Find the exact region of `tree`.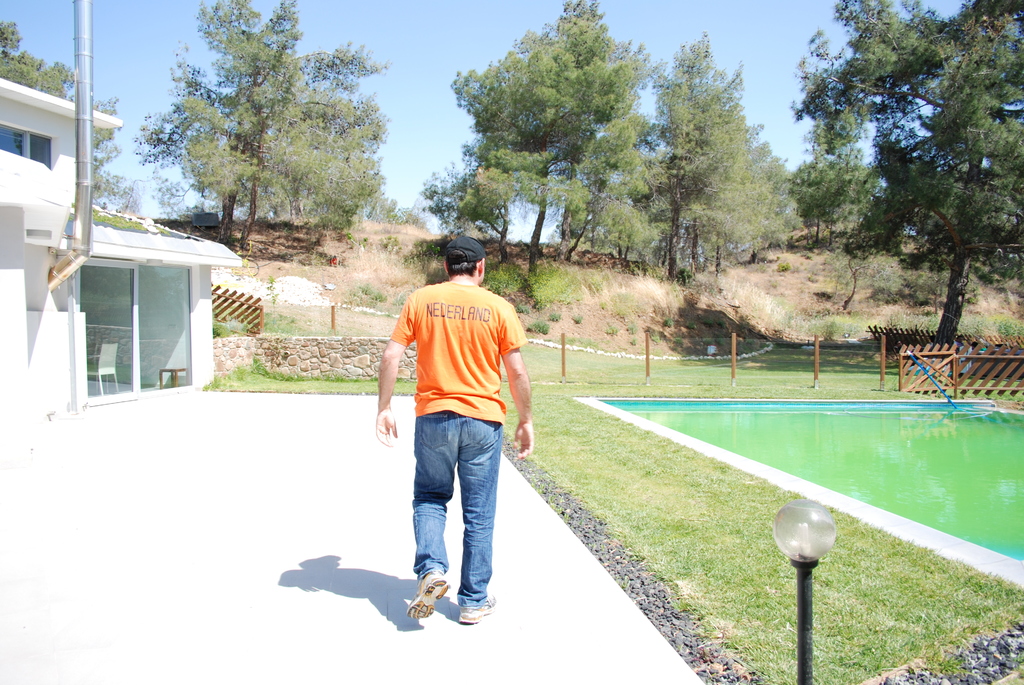
Exact region: {"left": 94, "top": 93, "right": 136, "bottom": 209}.
